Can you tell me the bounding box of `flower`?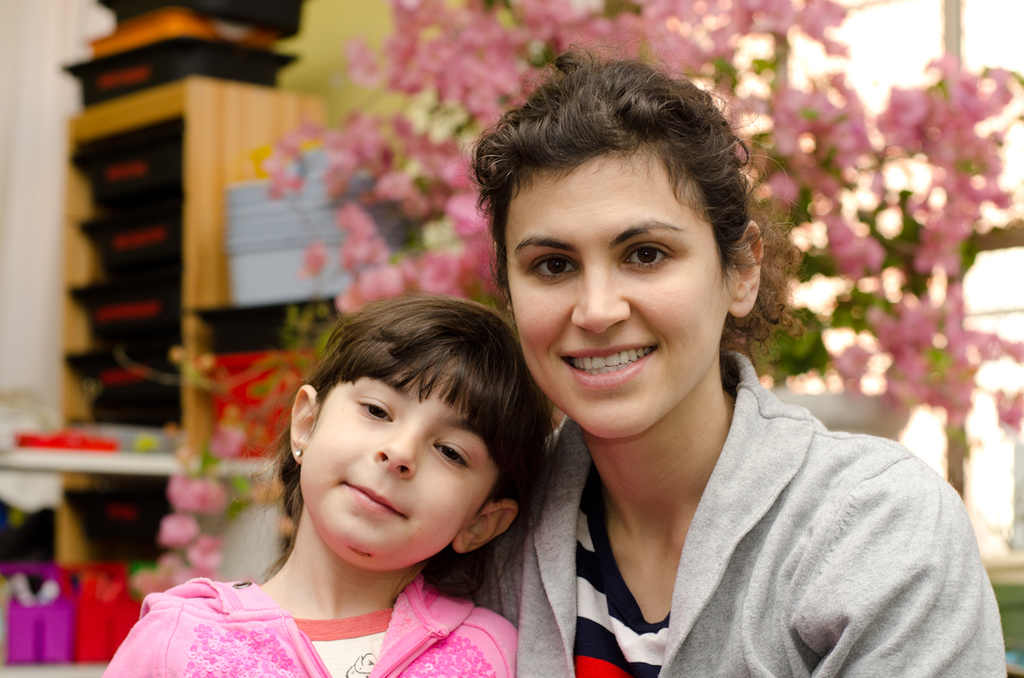
{"x1": 160, "y1": 471, "x2": 223, "y2": 519}.
